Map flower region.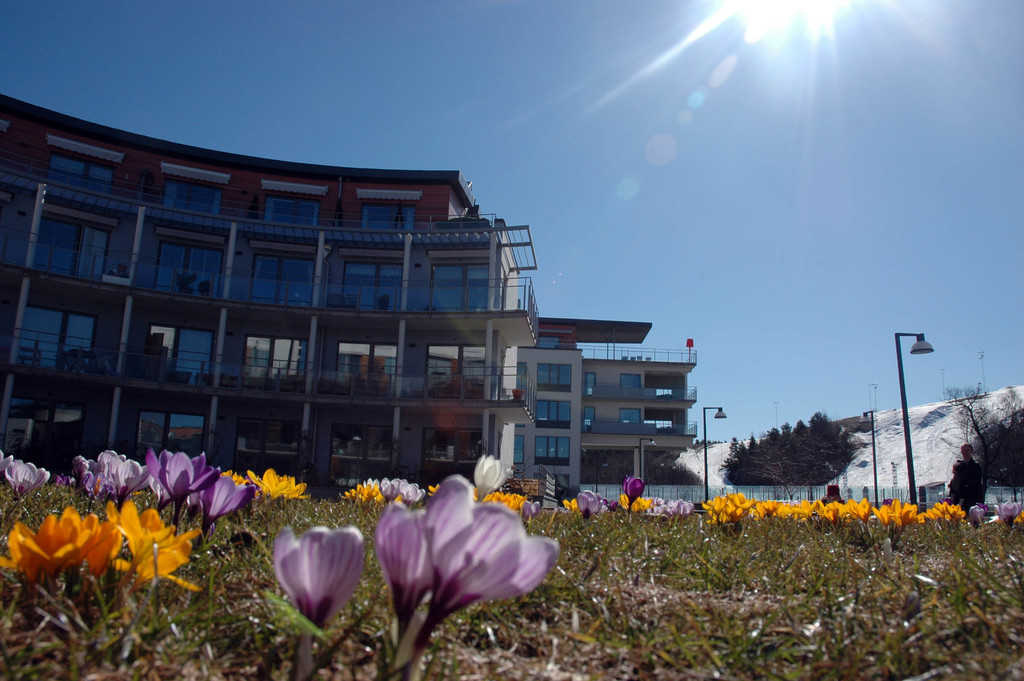
Mapped to 623, 477, 645, 510.
